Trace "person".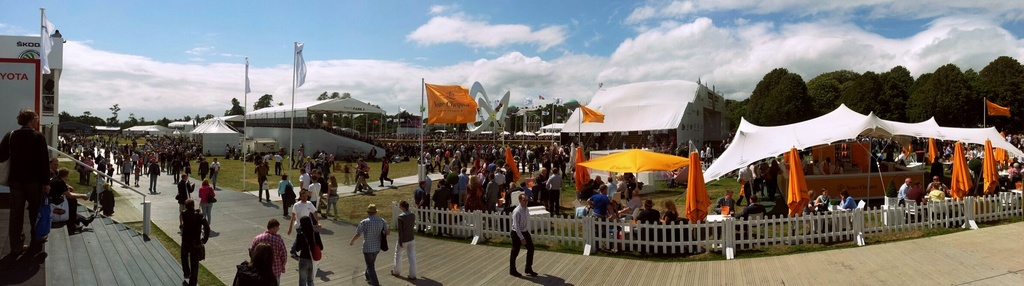
Traced to bbox(179, 193, 203, 285).
